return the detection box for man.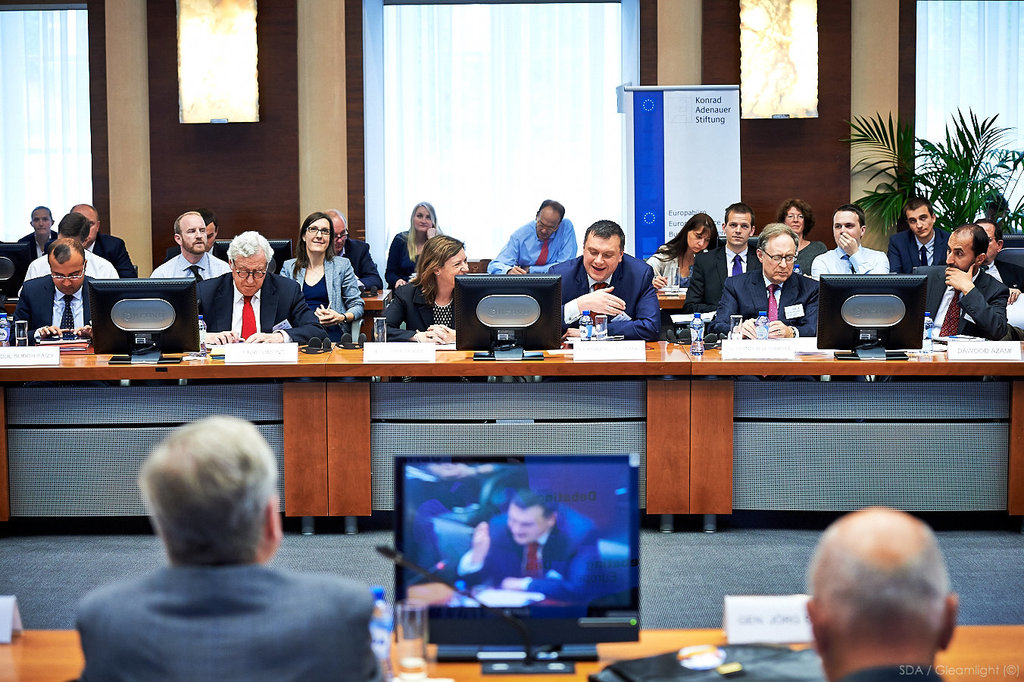
(19,202,59,258).
